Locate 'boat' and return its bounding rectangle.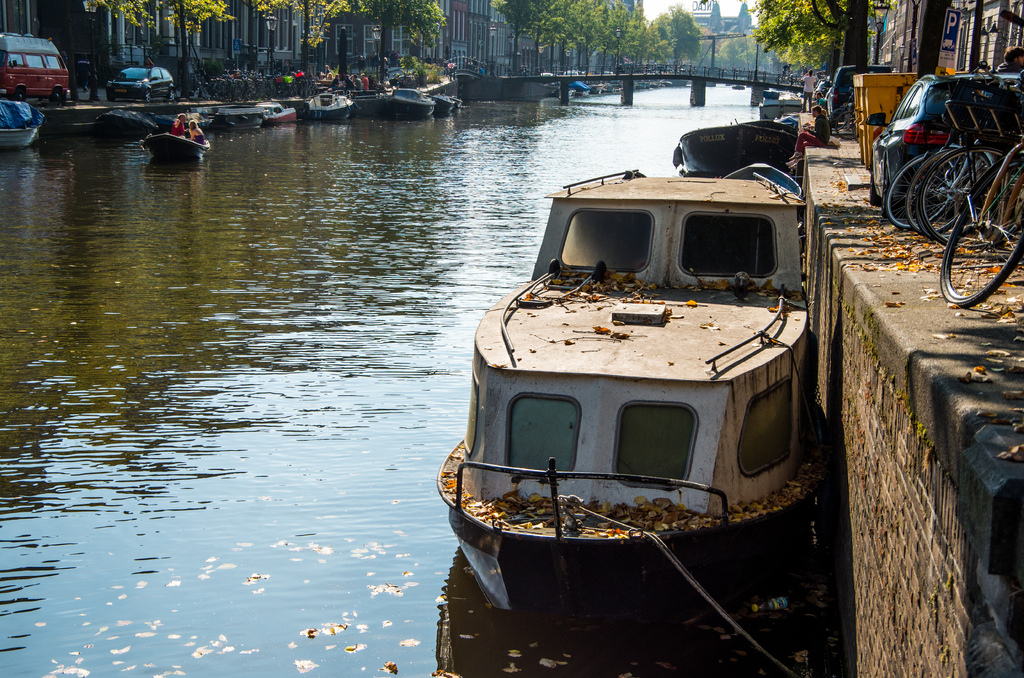
rect(256, 101, 306, 124).
